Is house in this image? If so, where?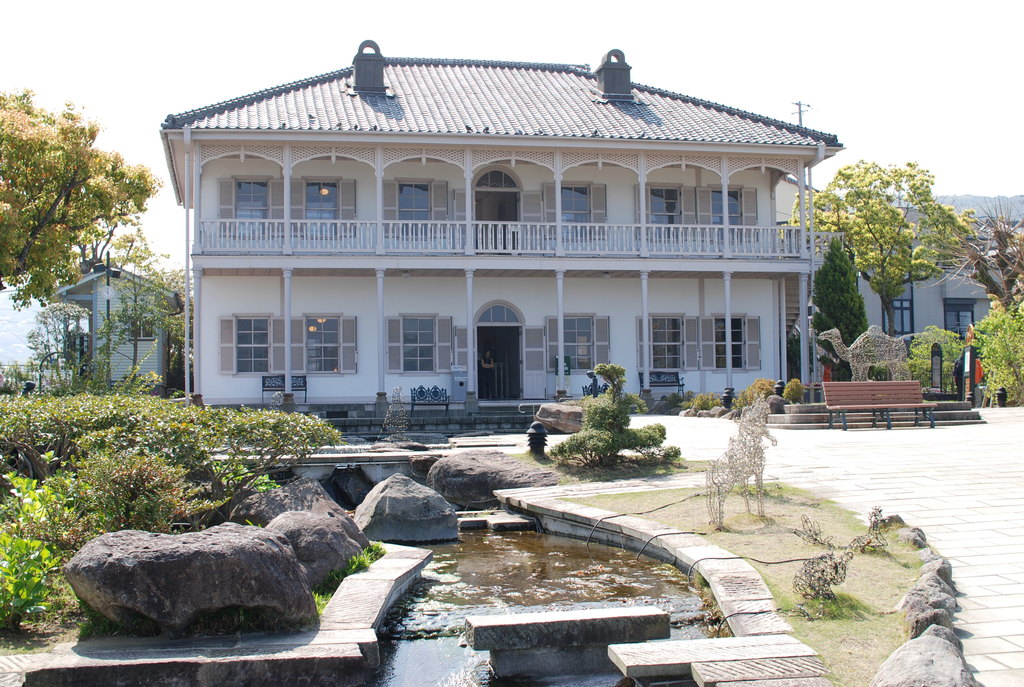
Yes, at x1=845, y1=205, x2=994, y2=338.
